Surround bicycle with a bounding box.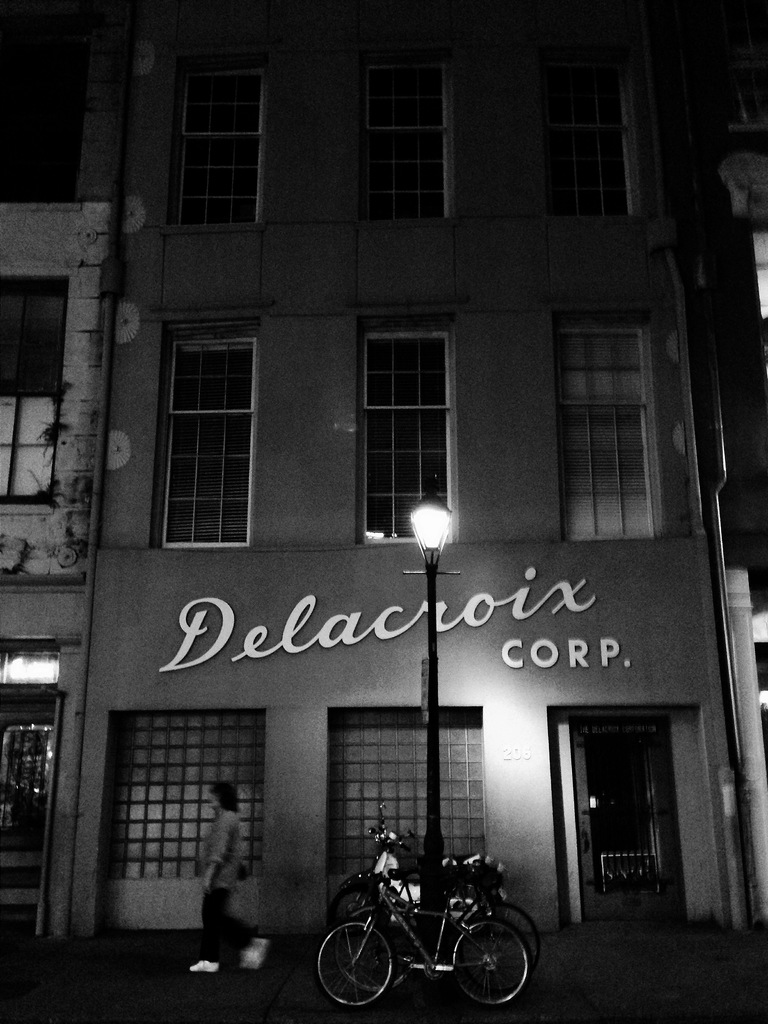
(335, 858, 545, 995).
